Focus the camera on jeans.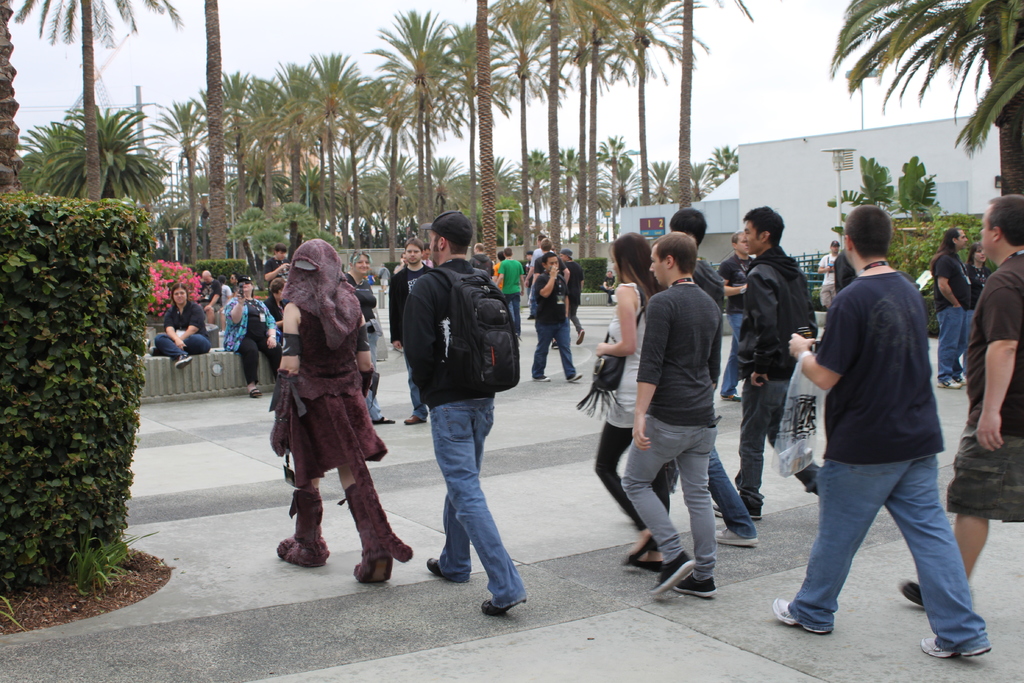
Focus region: 404:351:430:421.
